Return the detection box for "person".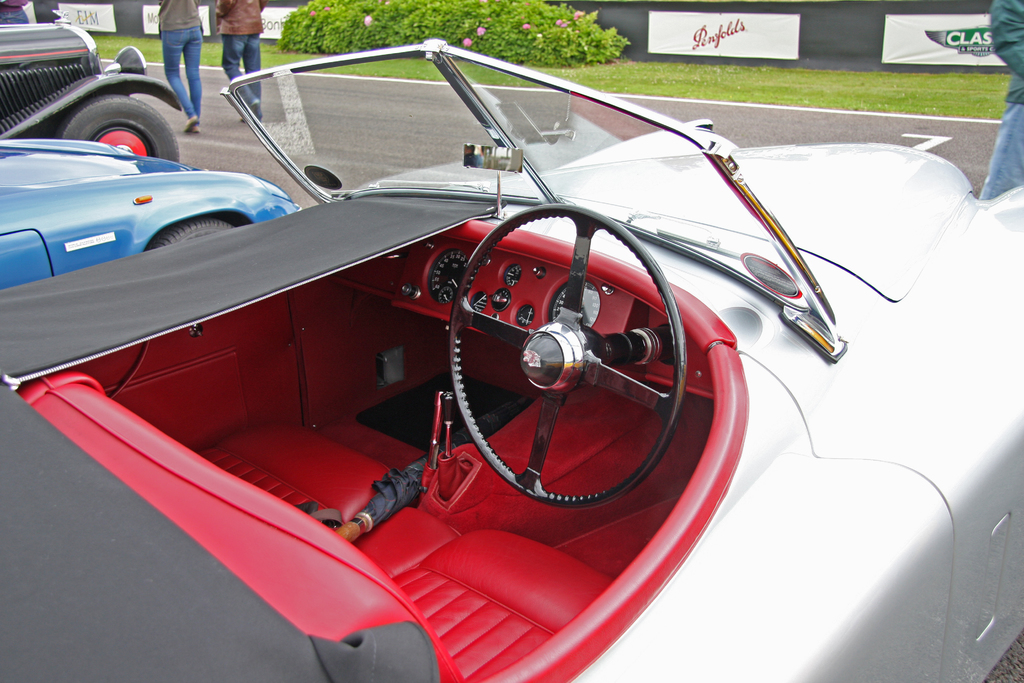
(157,0,203,130).
